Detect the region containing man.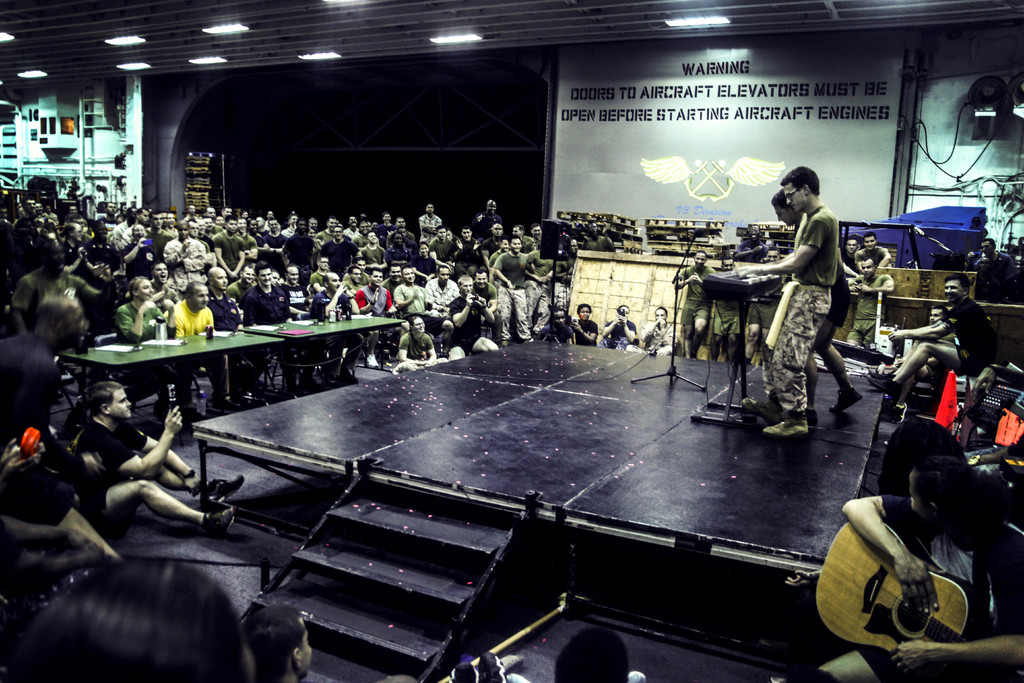
{"x1": 851, "y1": 231, "x2": 894, "y2": 292}.
